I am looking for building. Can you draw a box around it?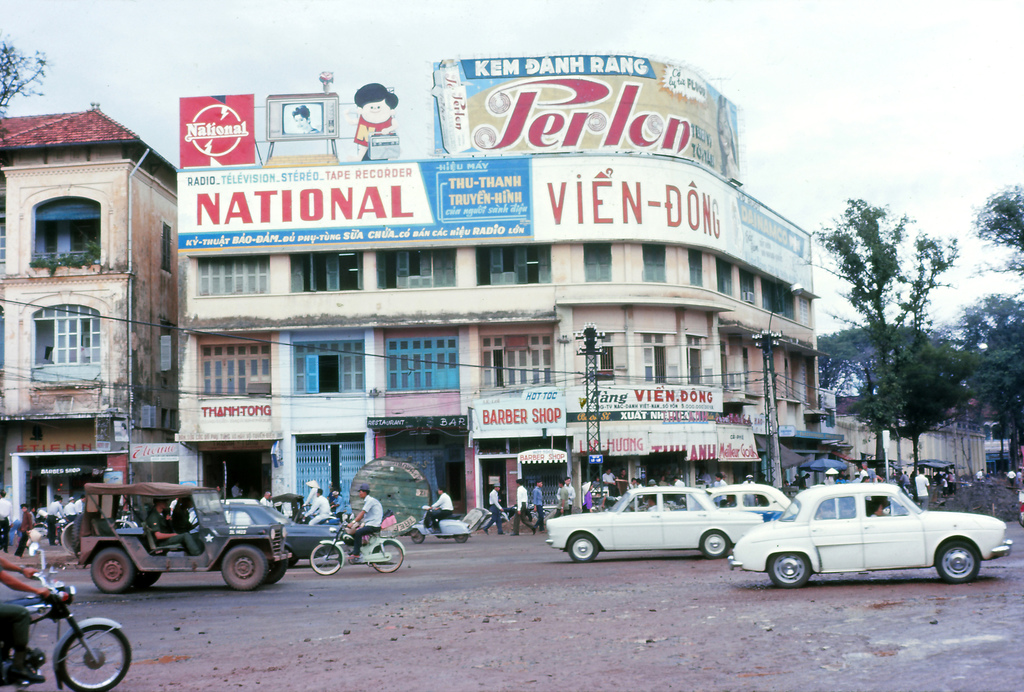
Sure, the bounding box is <bbox>842, 393, 992, 473</bbox>.
